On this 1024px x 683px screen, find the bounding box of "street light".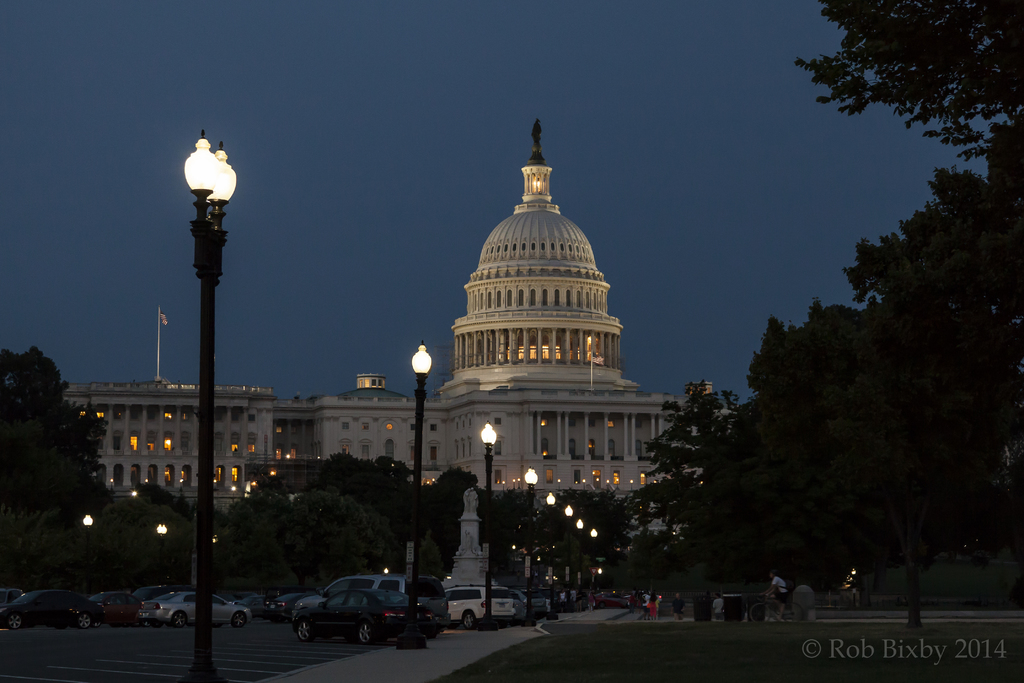
Bounding box: 394:334:428:654.
